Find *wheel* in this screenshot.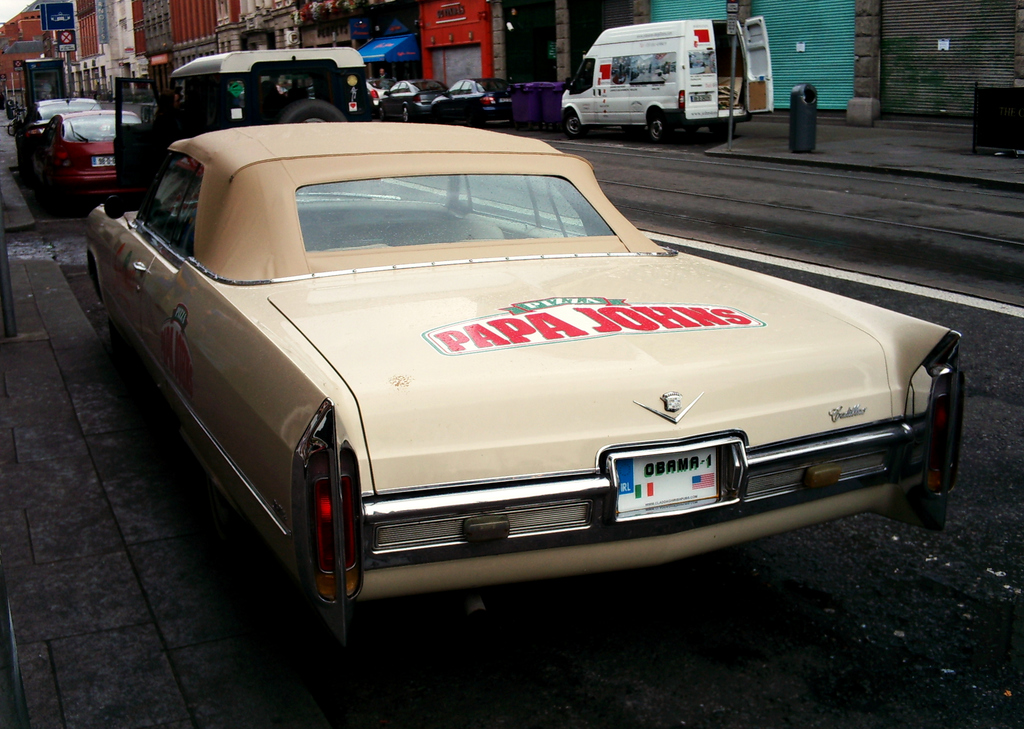
The bounding box for *wheel* is <box>650,115,669,140</box>.
